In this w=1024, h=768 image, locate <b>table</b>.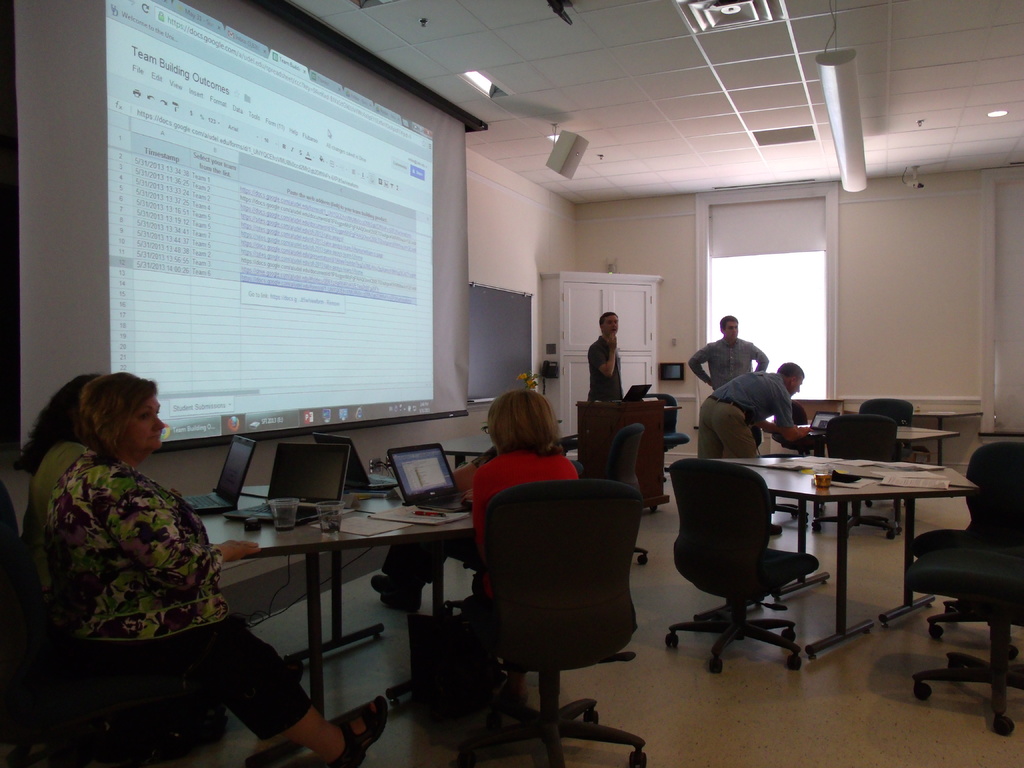
Bounding box: crop(198, 472, 477, 767).
